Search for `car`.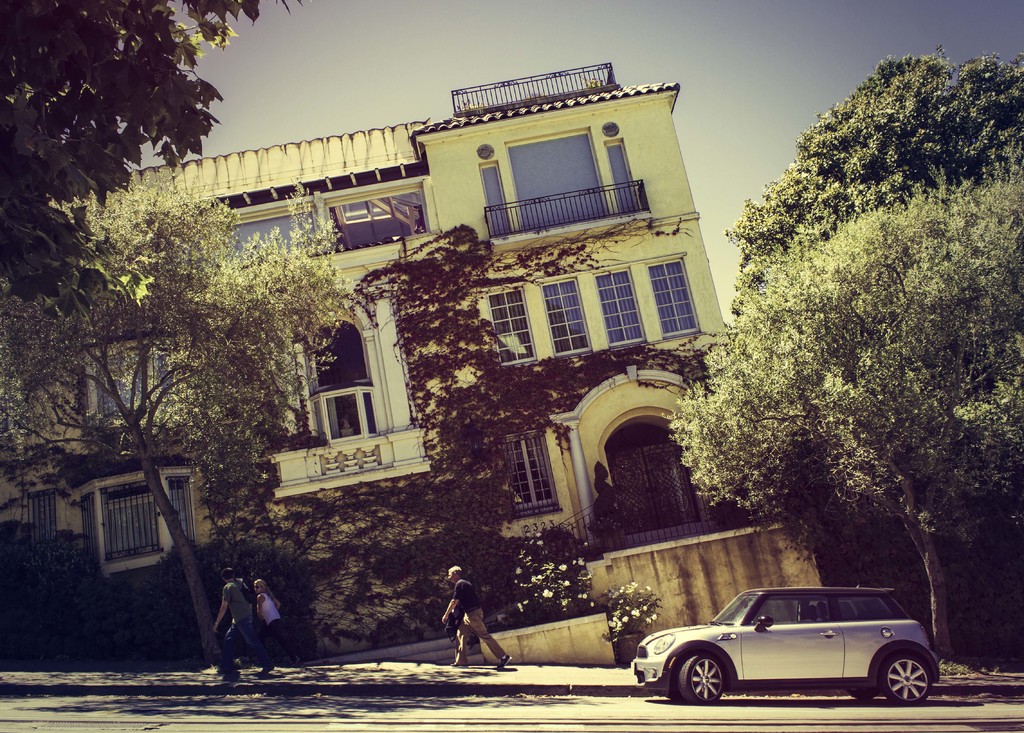
Found at rect(643, 586, 950, 711).
